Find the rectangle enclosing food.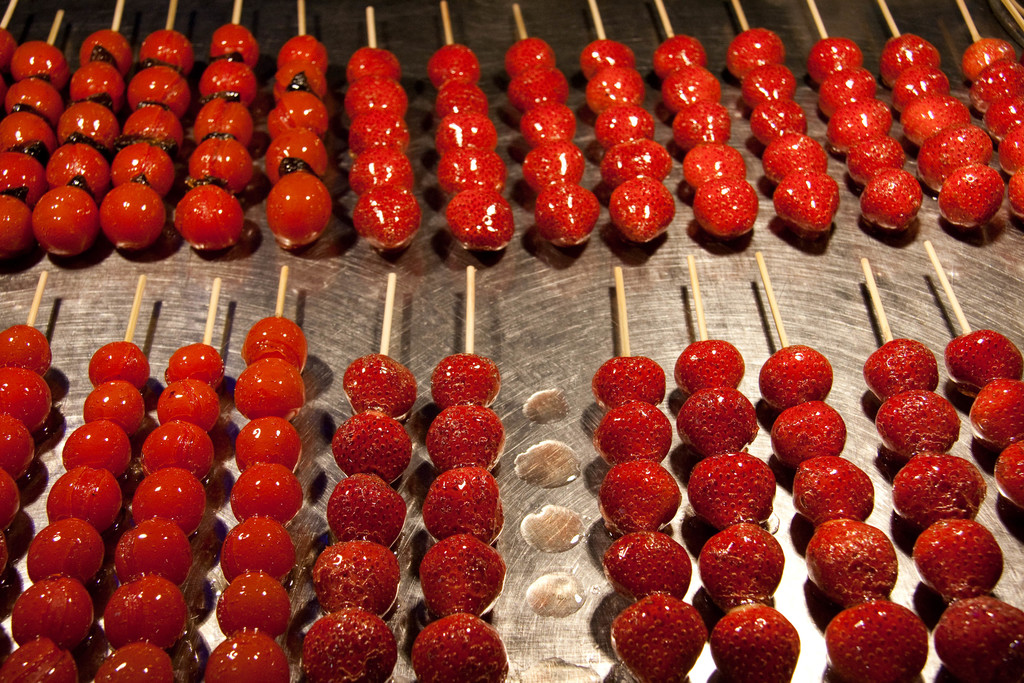
detection(345, 70, 409, 120).
